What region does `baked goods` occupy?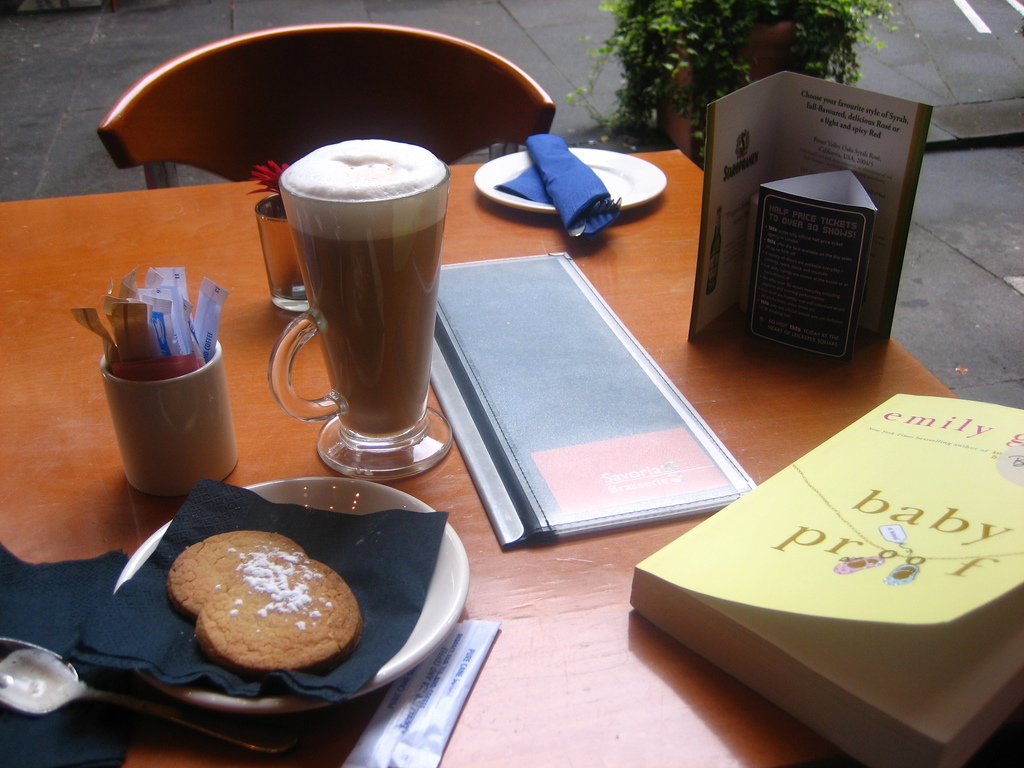
[163,529,308,625].
